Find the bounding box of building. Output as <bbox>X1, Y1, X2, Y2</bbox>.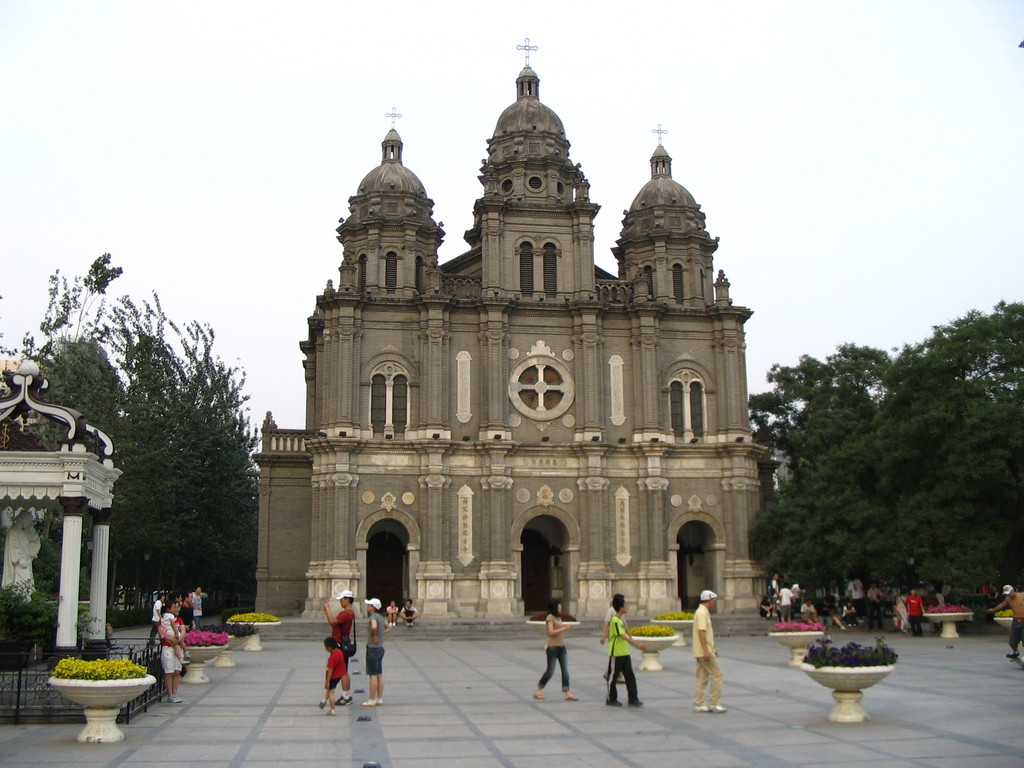
<bbox>248, 38, 783, 632</bbox>.
